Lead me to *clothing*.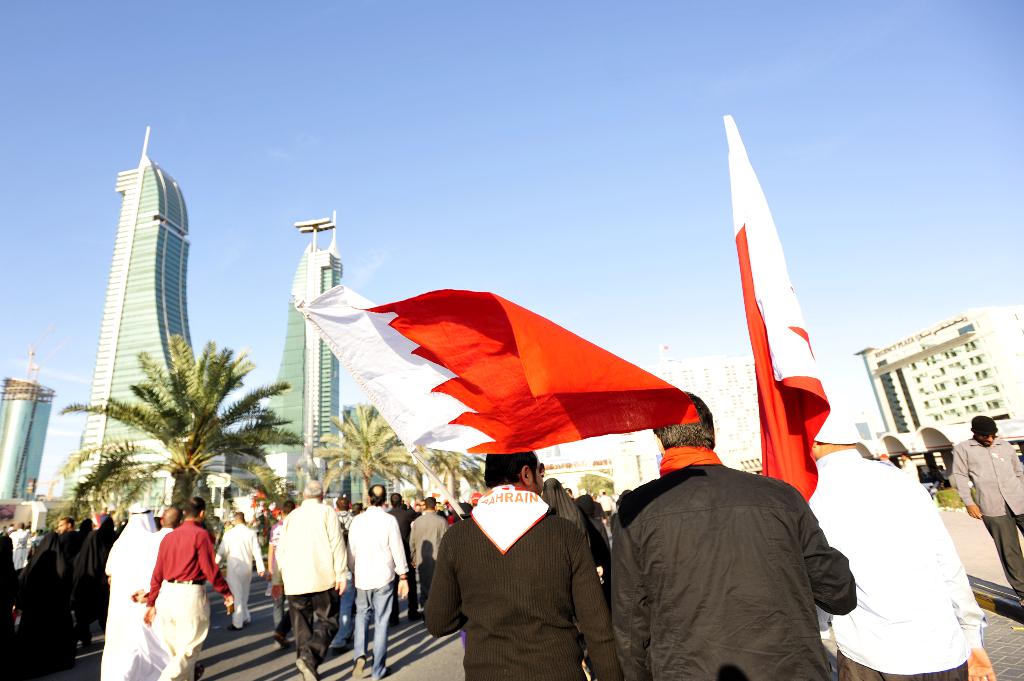
Lead to (19,531,92,675).
